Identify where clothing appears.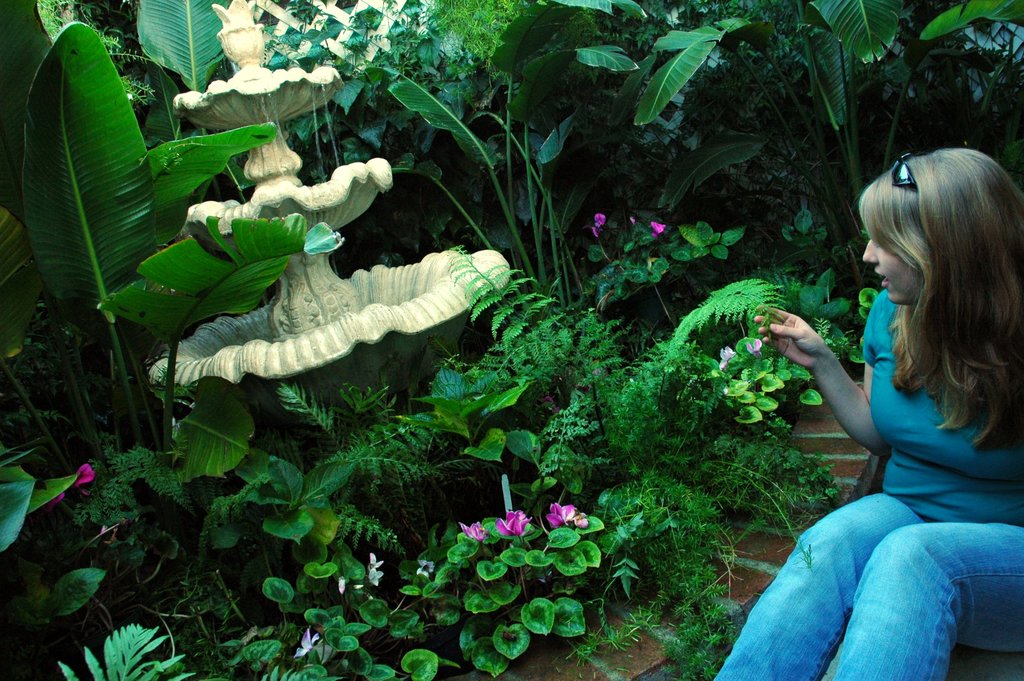
Appears at Rect(710, 290, 1023, 680).
